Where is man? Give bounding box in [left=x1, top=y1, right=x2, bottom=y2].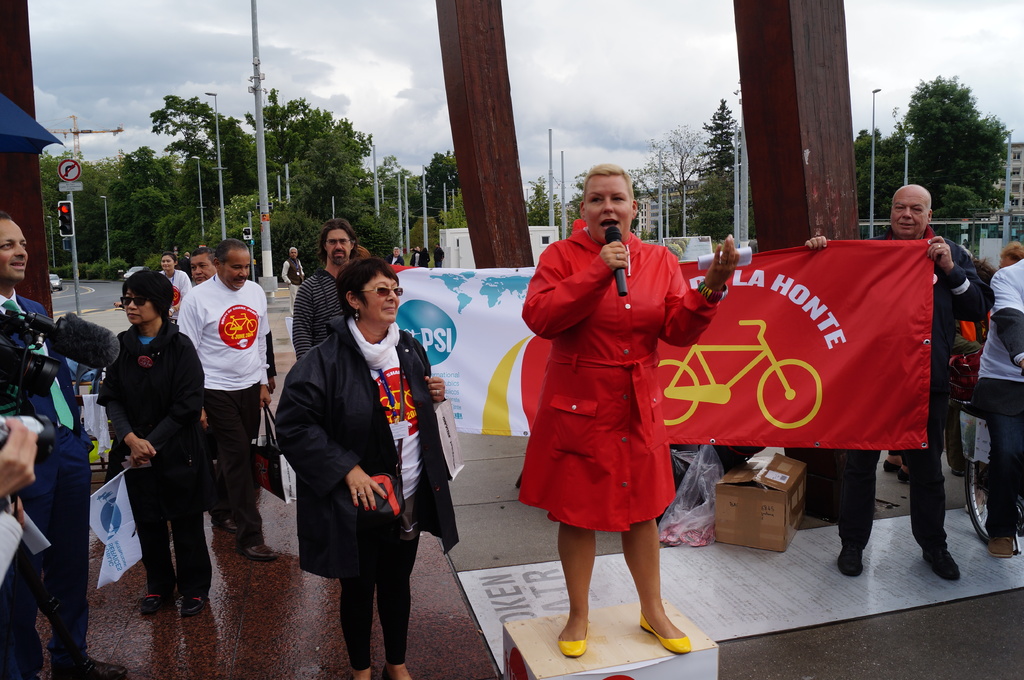
[left=278, top=247, right=307, bottom=289].
